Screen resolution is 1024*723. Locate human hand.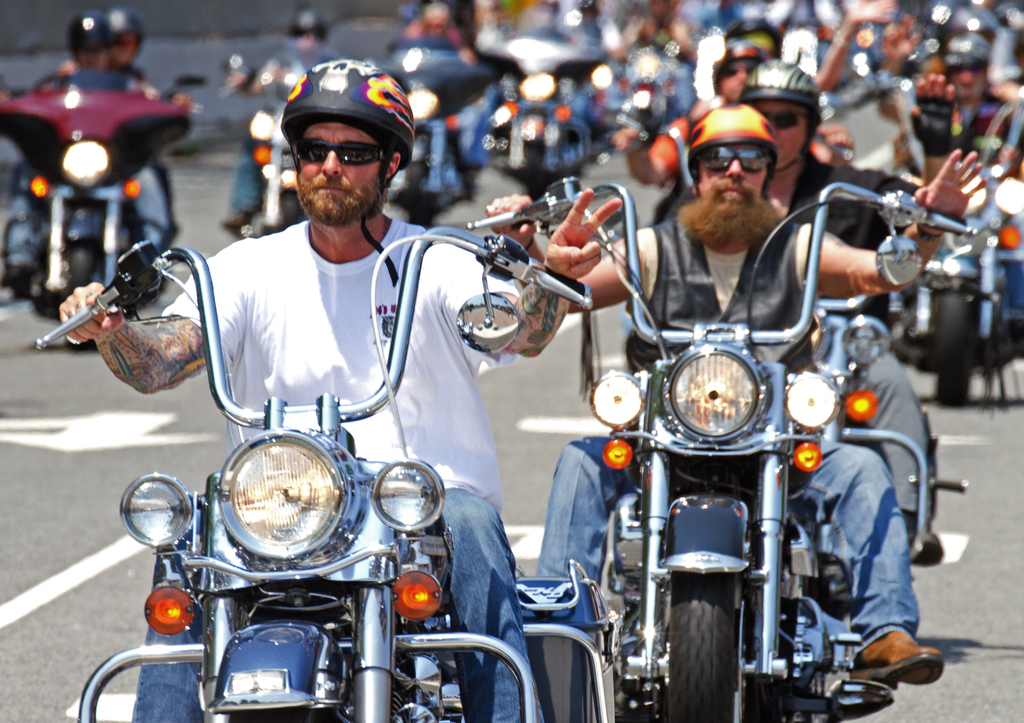
detection(909, 70, 956, 153).
